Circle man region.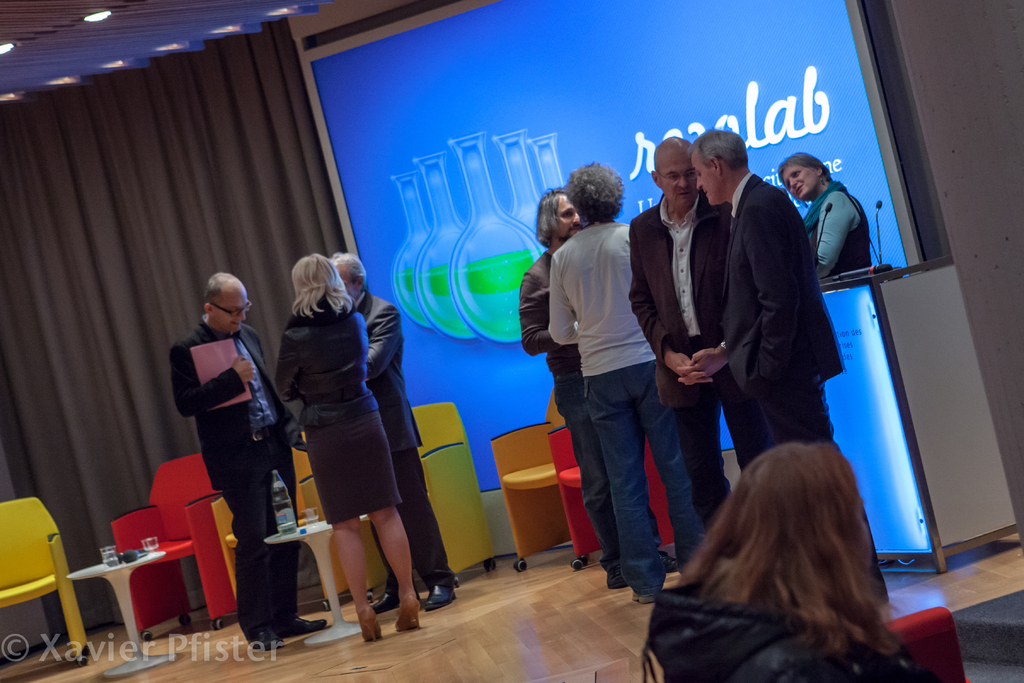
Region: (625,135,758,531).
